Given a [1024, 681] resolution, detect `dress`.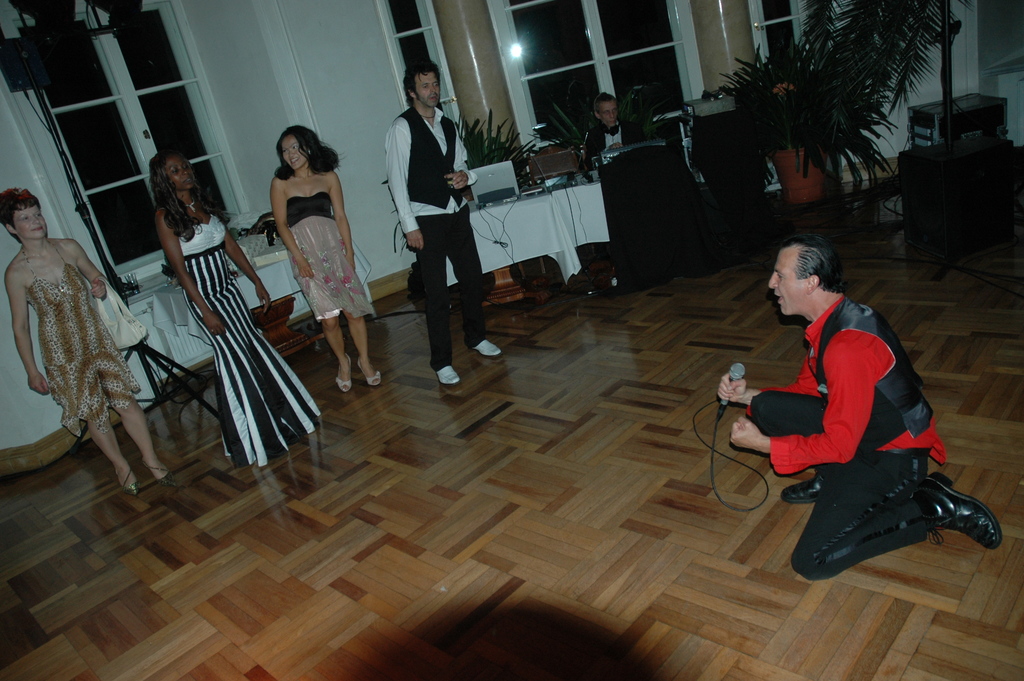
box=[24, 234, 139, 438].
